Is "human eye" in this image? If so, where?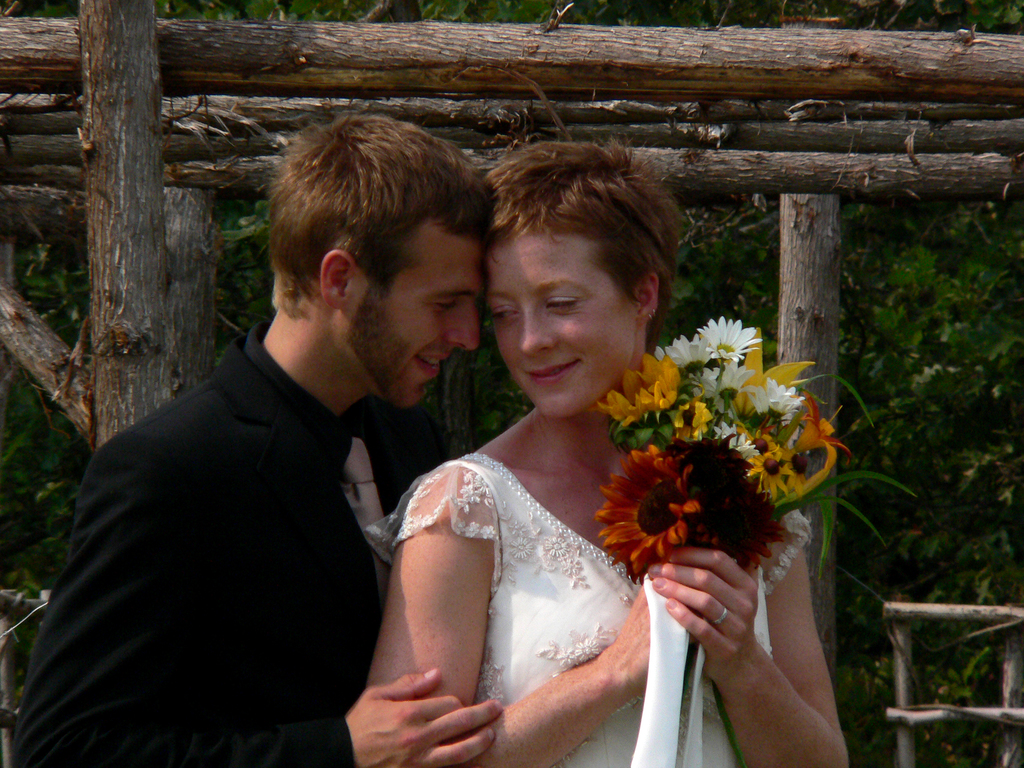
Yes, at Rect(428, 298, 458, 318).
